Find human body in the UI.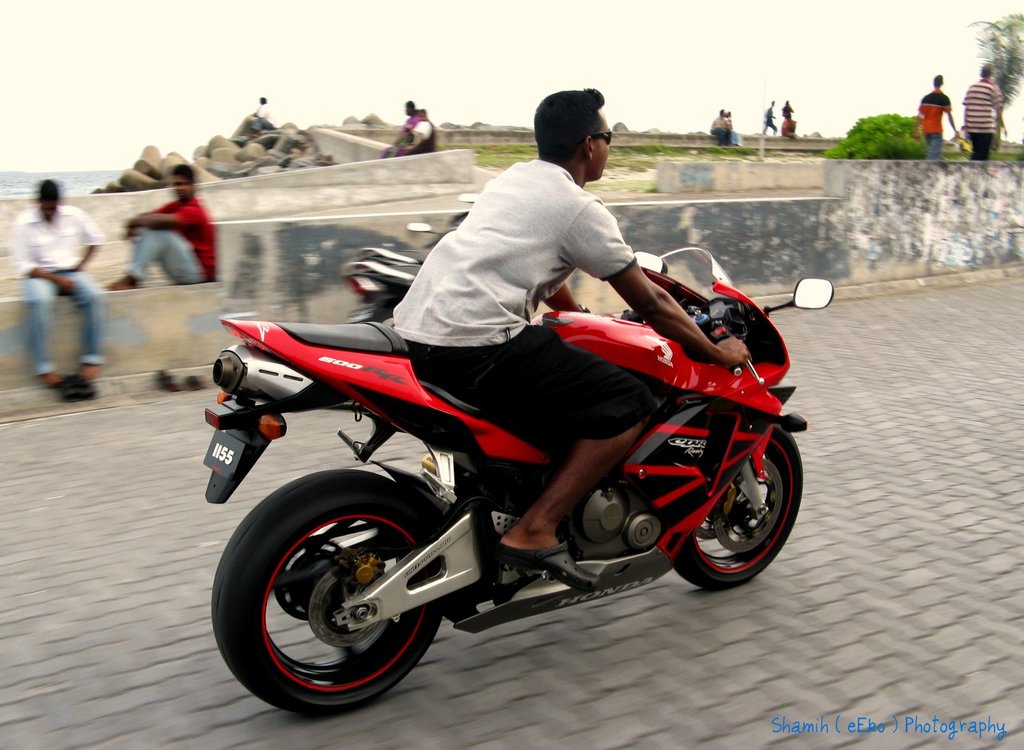
UI element at left=107, top=194, right=217, bottom=288.
